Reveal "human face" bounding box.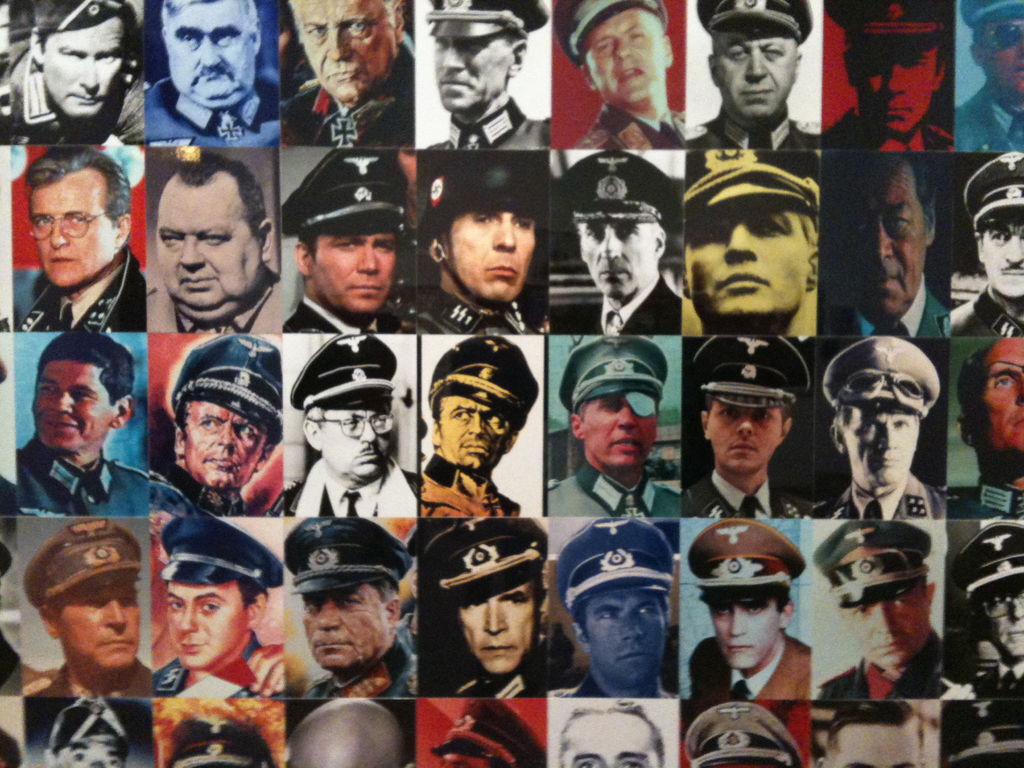
Revealed: (169,0,255,102).
